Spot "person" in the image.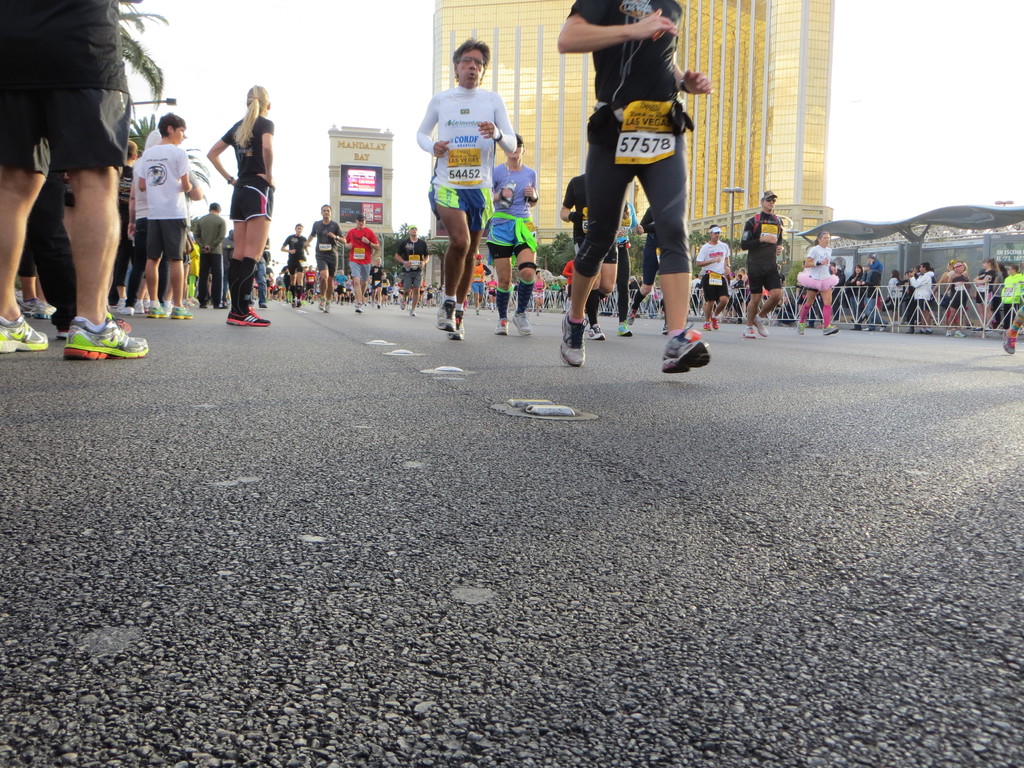
"person" found at {"left": 192, "top": 200, "right": 223, "bottom": 311}.
